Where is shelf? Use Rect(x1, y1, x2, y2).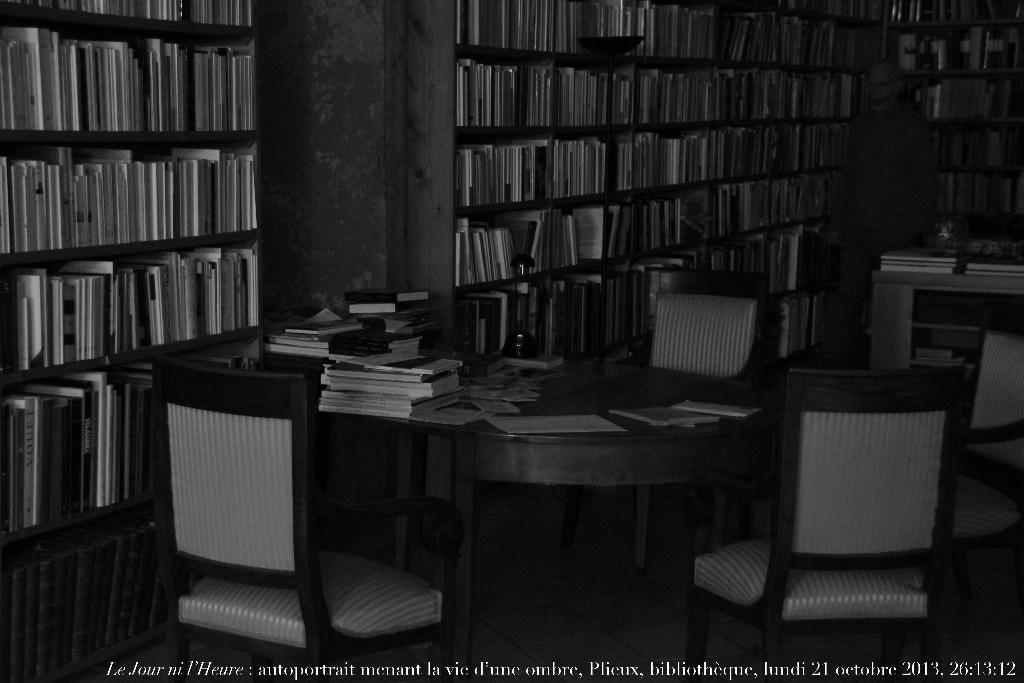
Rect(0, 0, 273, 682).
